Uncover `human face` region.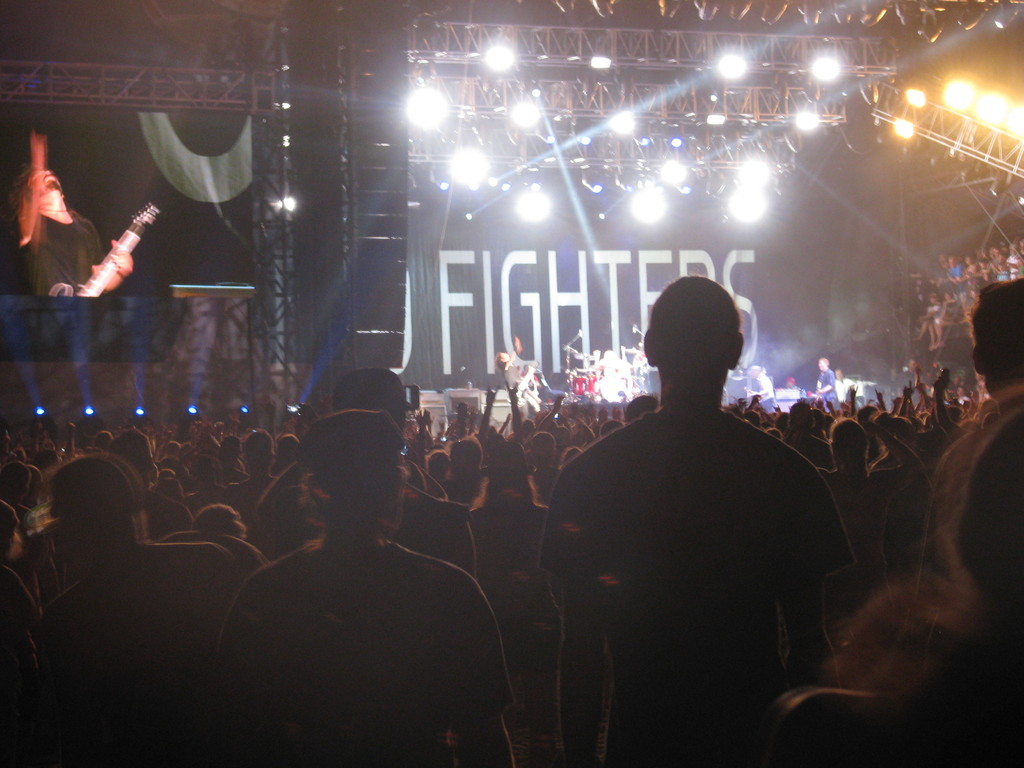
Uncovered: 25/163/65/219.
